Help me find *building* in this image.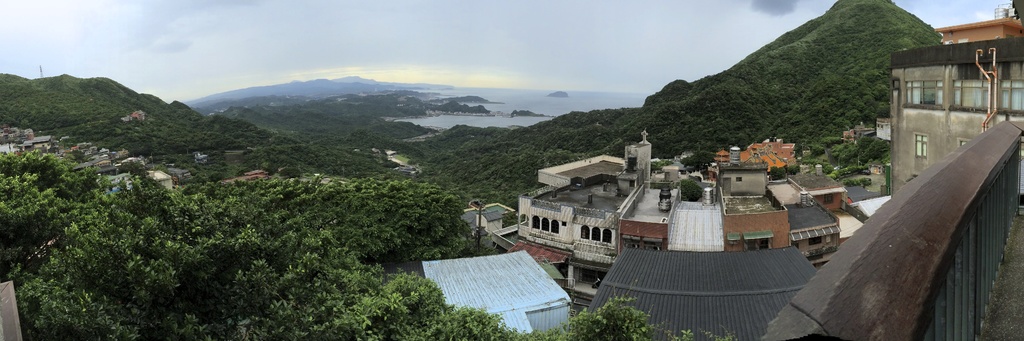
Found it: <box>131,112,145,122</box>.
